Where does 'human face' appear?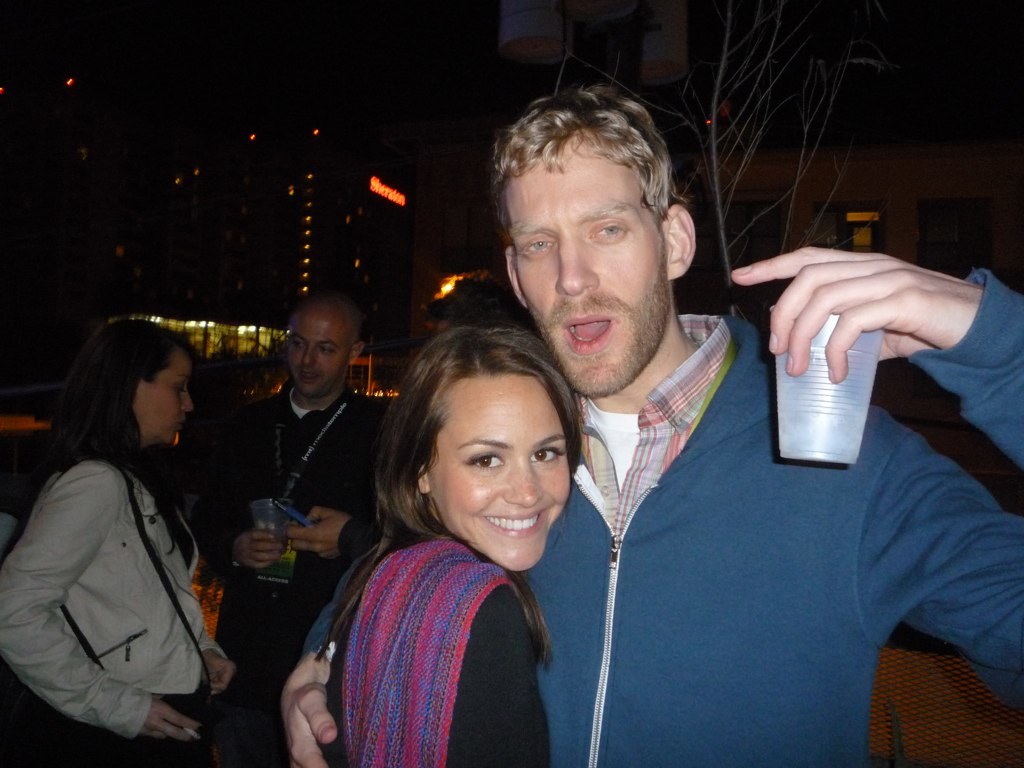
Appears at region(288, 311, 351, 394).
